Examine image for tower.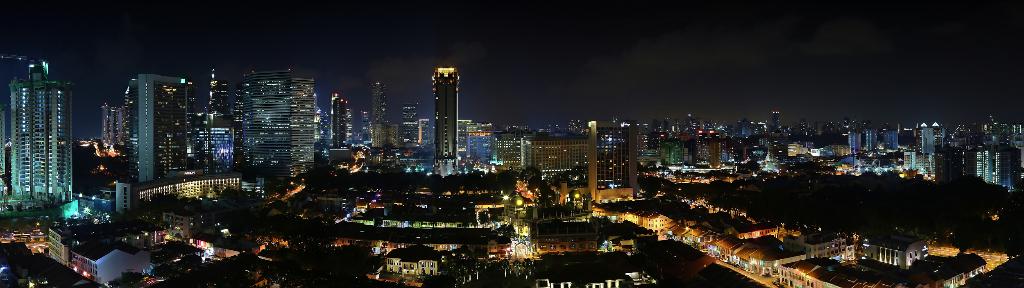
Examination result: {"left": 238, "top": 73, "right": 310, "bottom": 162}.
